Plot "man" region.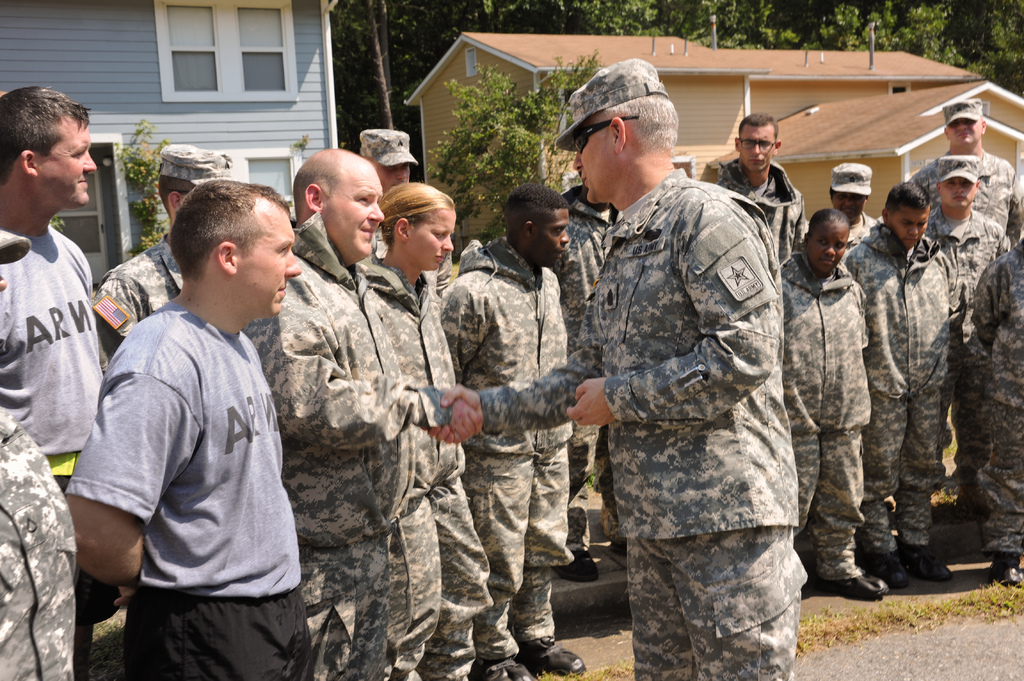
Plotted at 0, 81, 109, 489.
